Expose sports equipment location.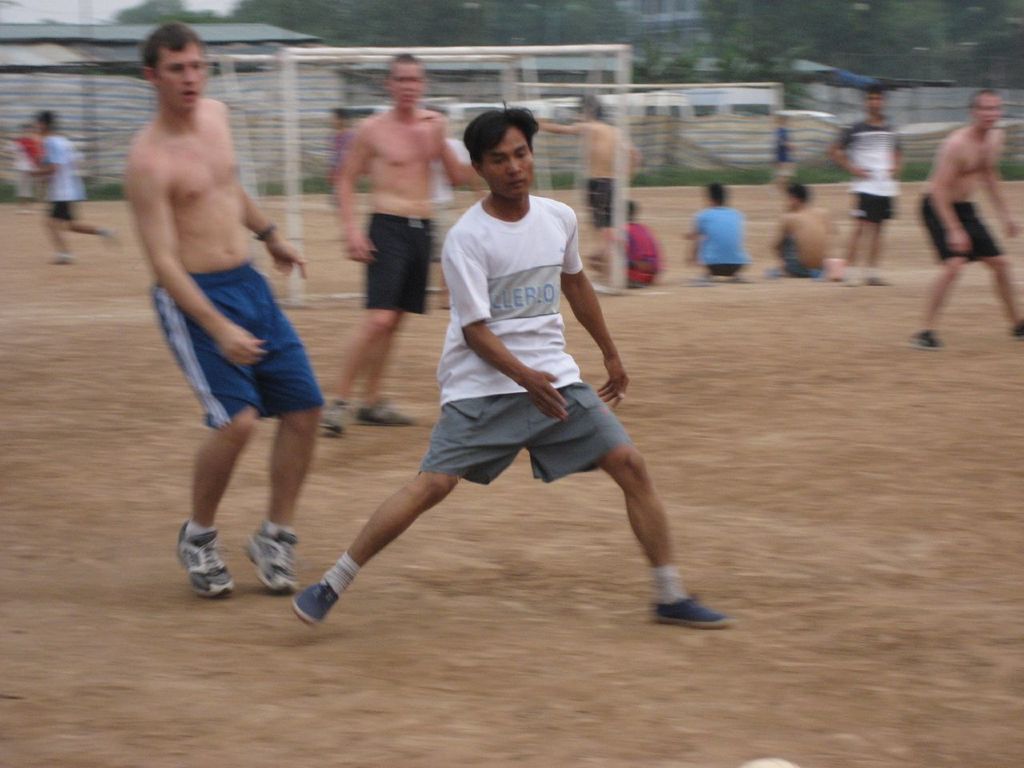
Exposed at left=202, top=44, right=630, bottom=318.
